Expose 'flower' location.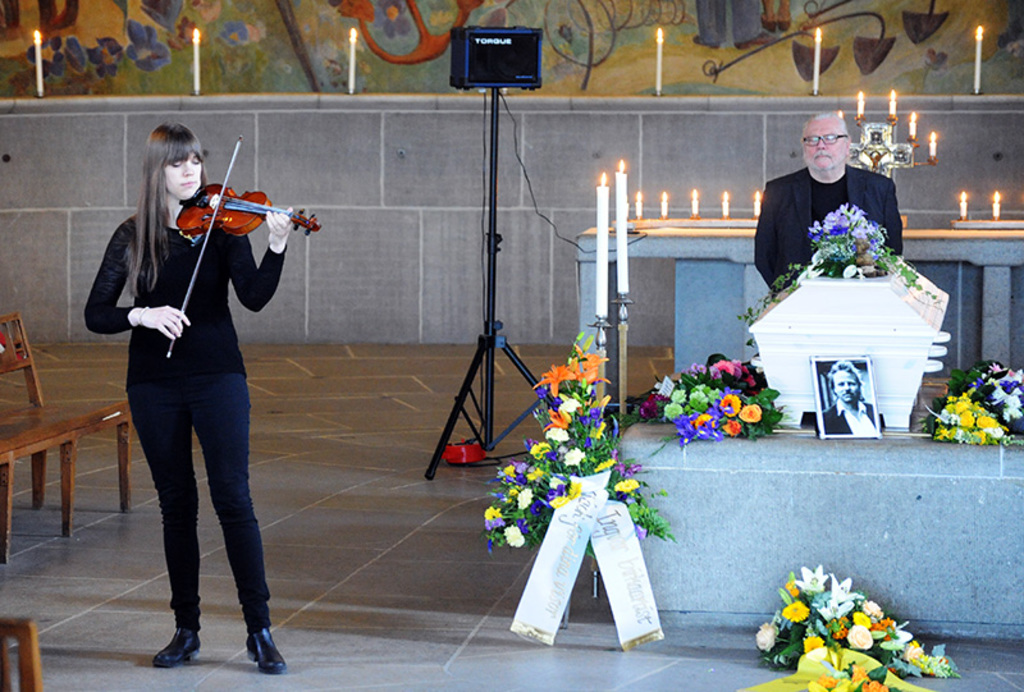
Exposed at pyautogui.locateOnScreen(372, 1, 415, 42).
